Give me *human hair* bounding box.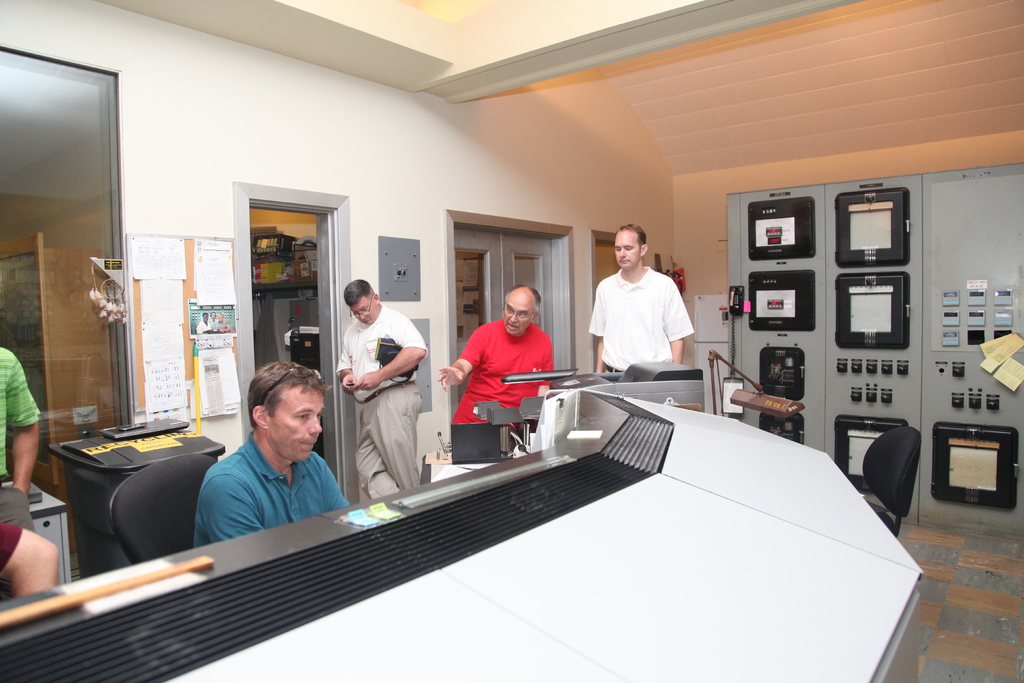
<bbox>500, 283, 543, 313</bbox>.
